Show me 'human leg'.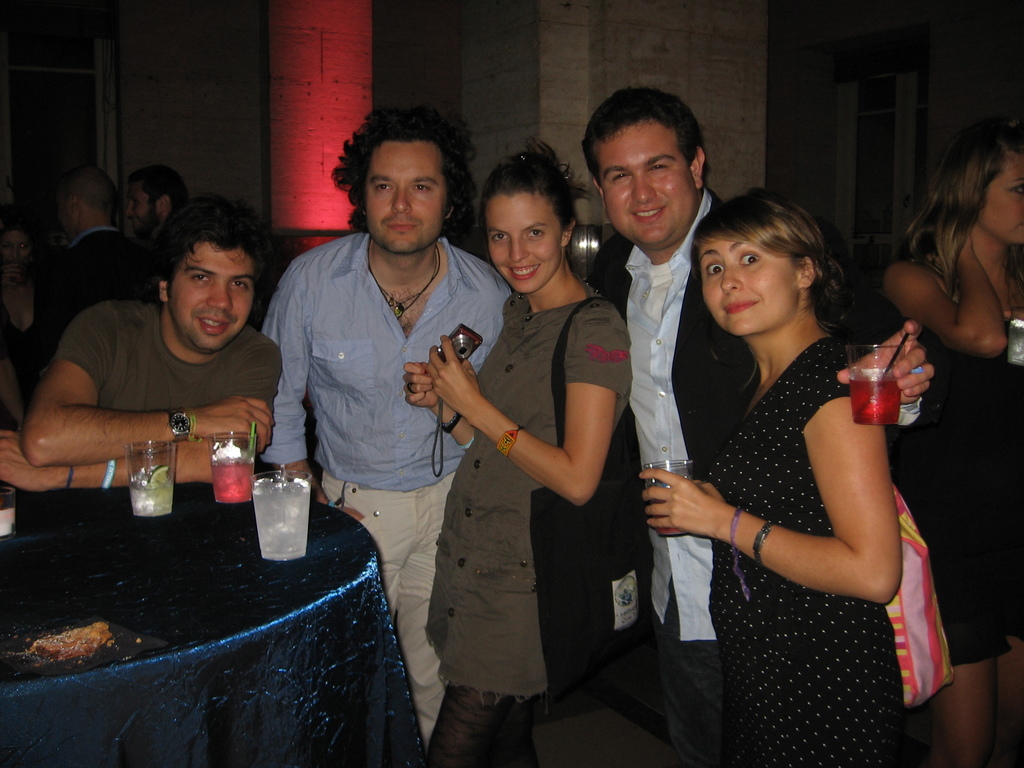
'human leg' is here: [652,569,719,767].
